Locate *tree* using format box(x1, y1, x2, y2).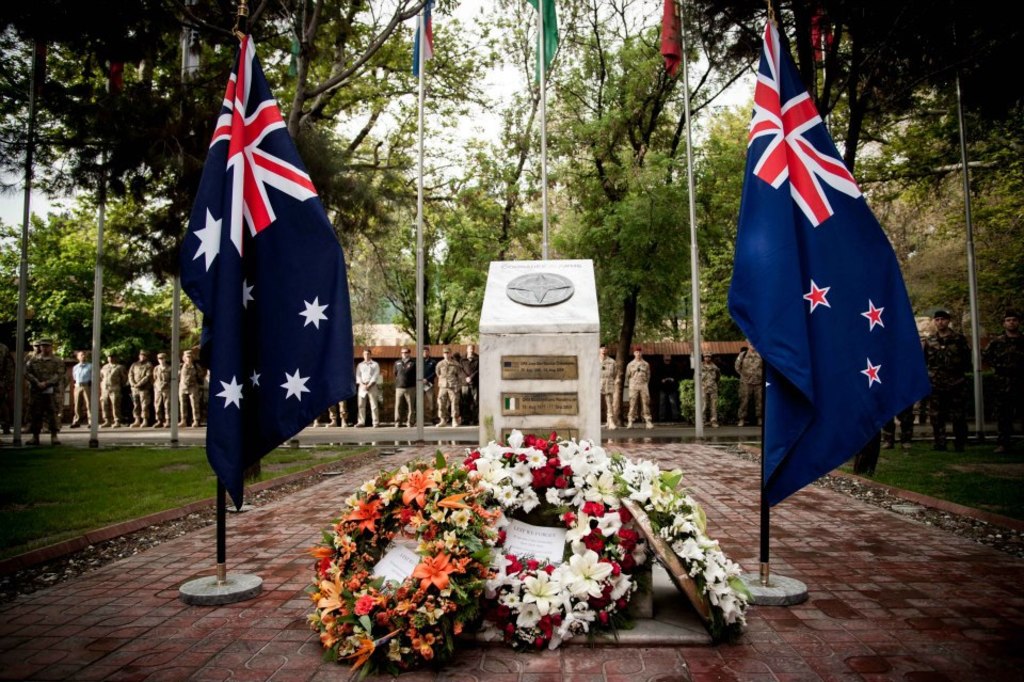
box(0, 196, 198, 362).
